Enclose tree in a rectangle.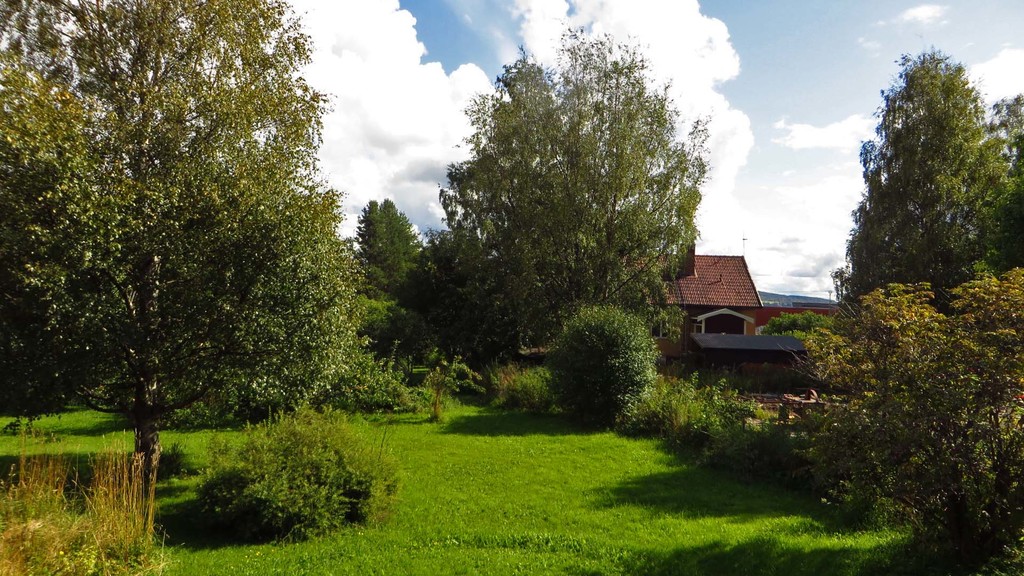
{"x1": 203, "y1": 396, "x2": 394, "y2": 541}.
